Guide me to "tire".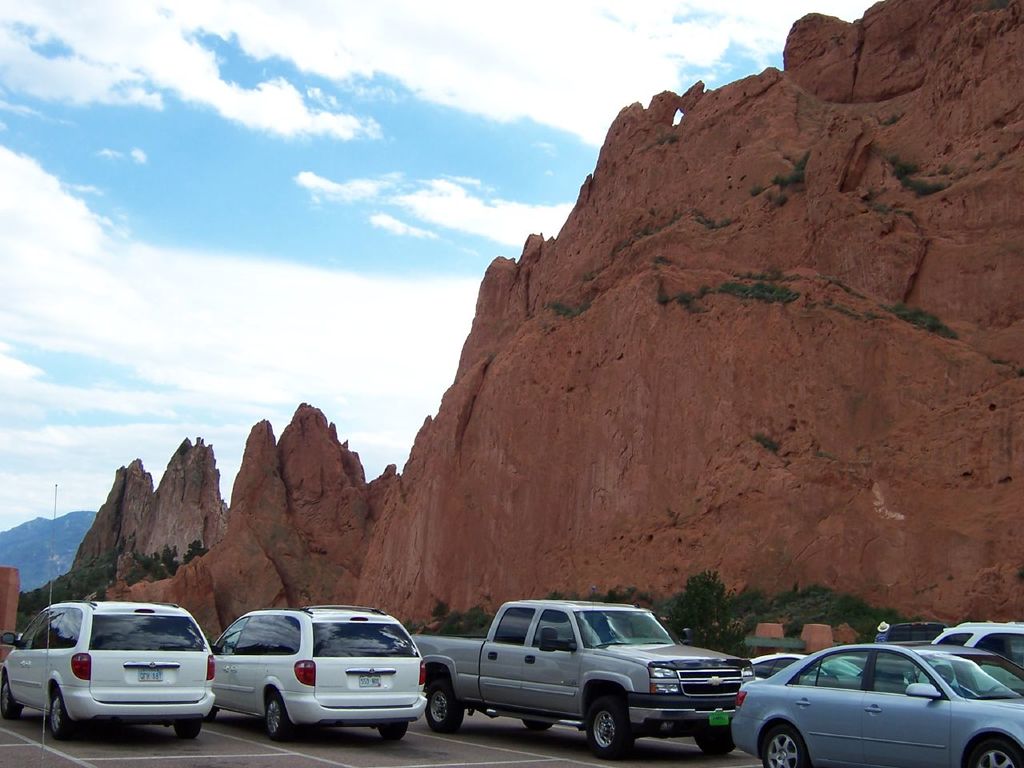
Guidance: <region>206, 703, 218, 723</region>.
